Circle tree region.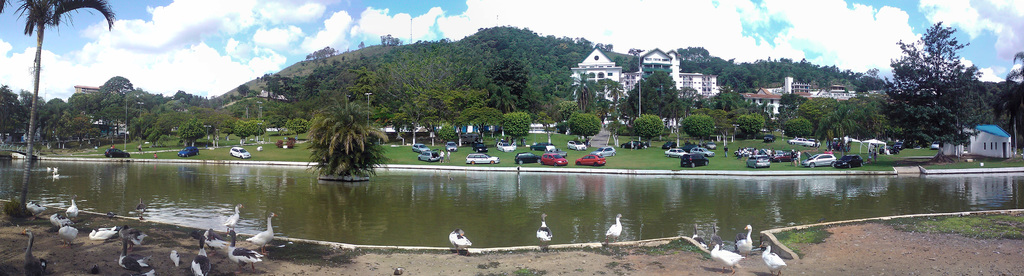
Region: x1=991, y1=47, x2=1023, y2=149.
